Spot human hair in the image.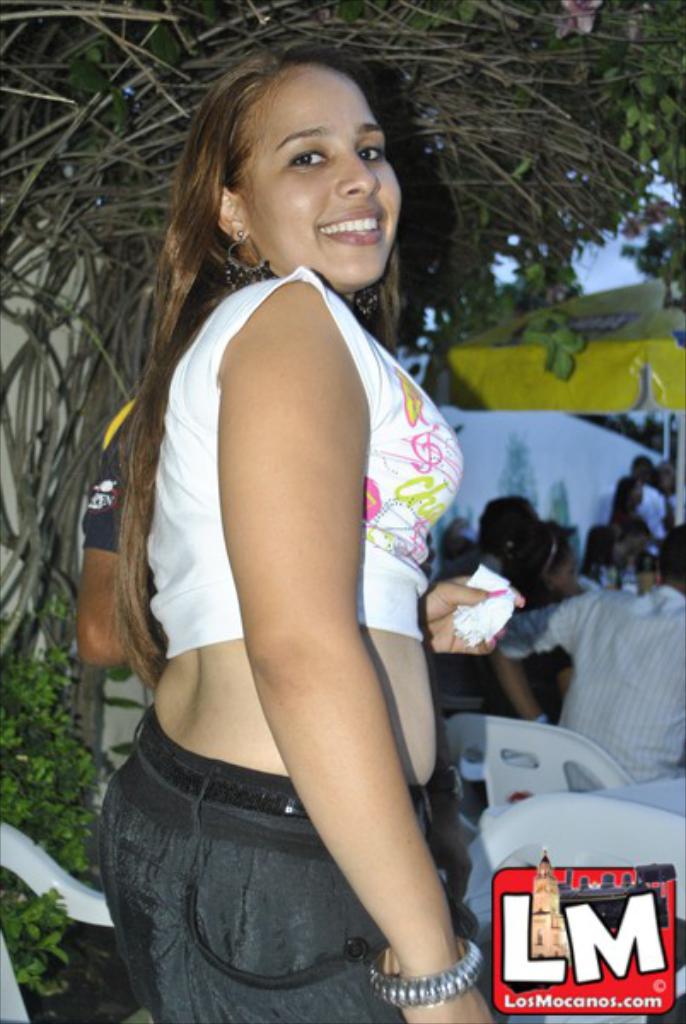
human hair found at {"left": 633, "top": 454, "right": 652, "bottom": 485}.
